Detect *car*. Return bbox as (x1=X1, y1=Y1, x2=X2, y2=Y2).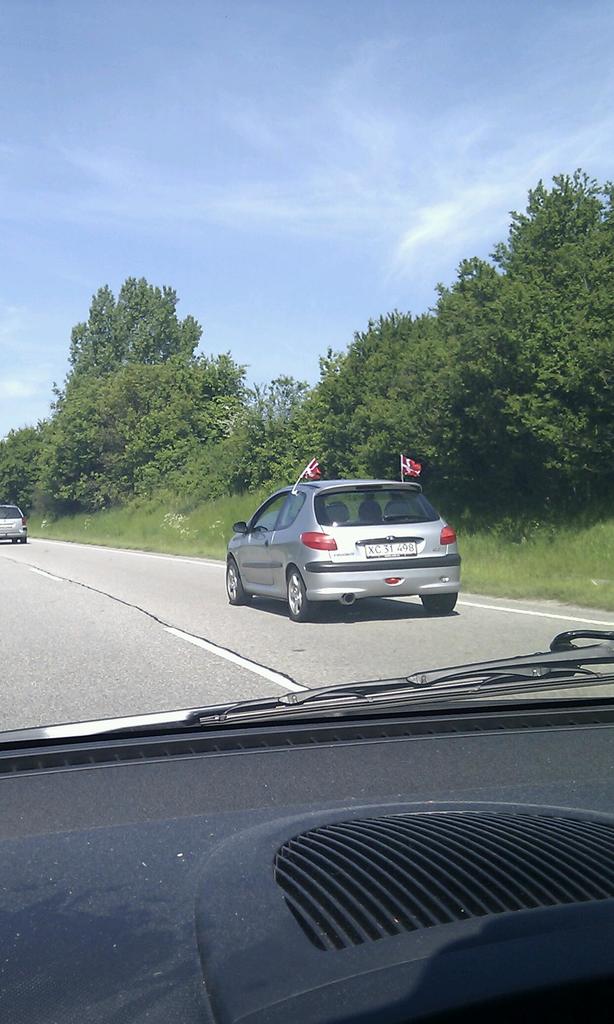
(x1=1, y1=500, x2=28, y2=540).
